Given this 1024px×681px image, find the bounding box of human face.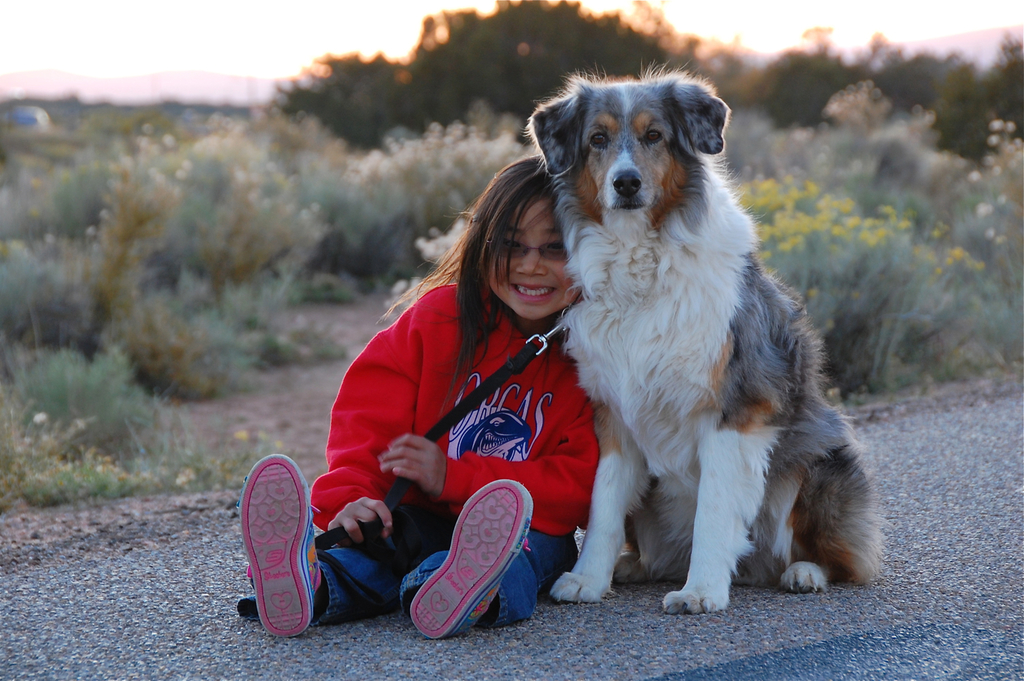
{"left": 487, "top": 197, "right": 581, "bottom": 323}.
